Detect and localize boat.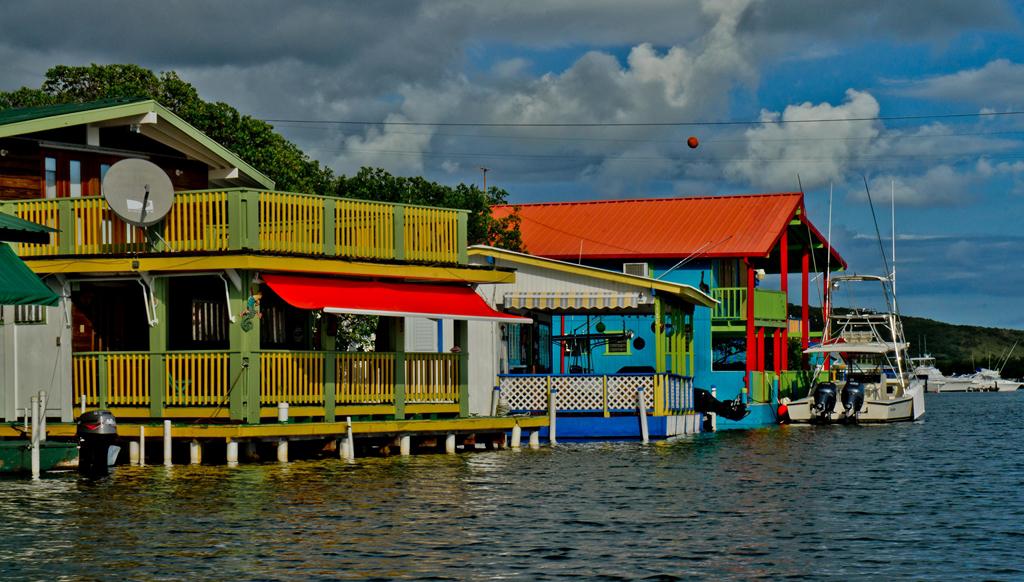
Localized at {"x1": 790, "y1": 175, "x2": 944, "y2": 447}.
